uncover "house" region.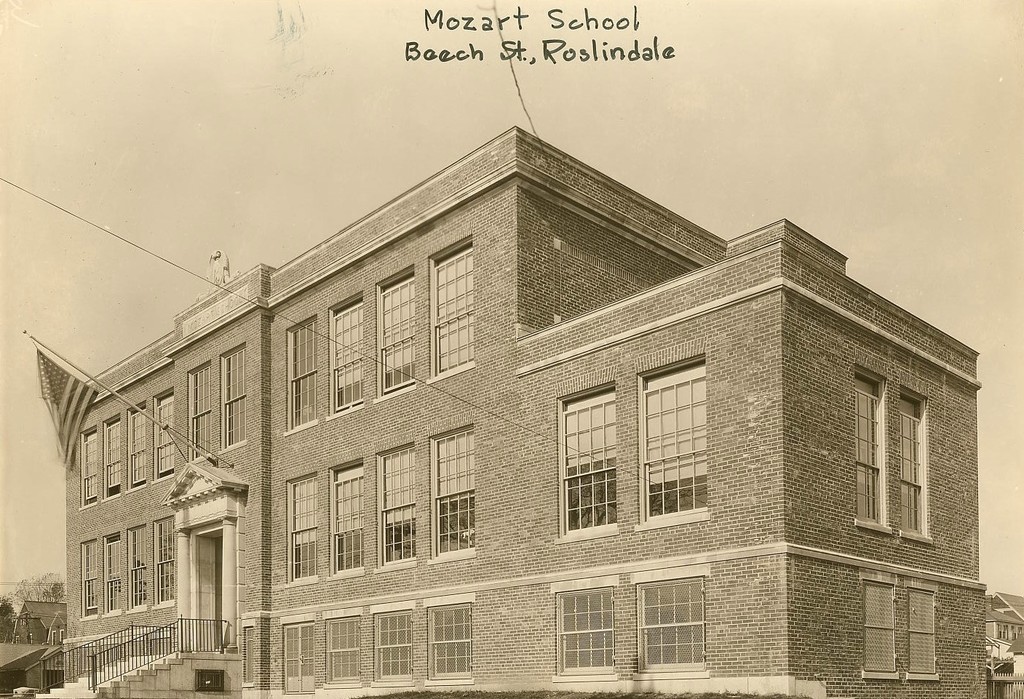
Uncovered: left=63, top=124, right=993, bottom=698.
